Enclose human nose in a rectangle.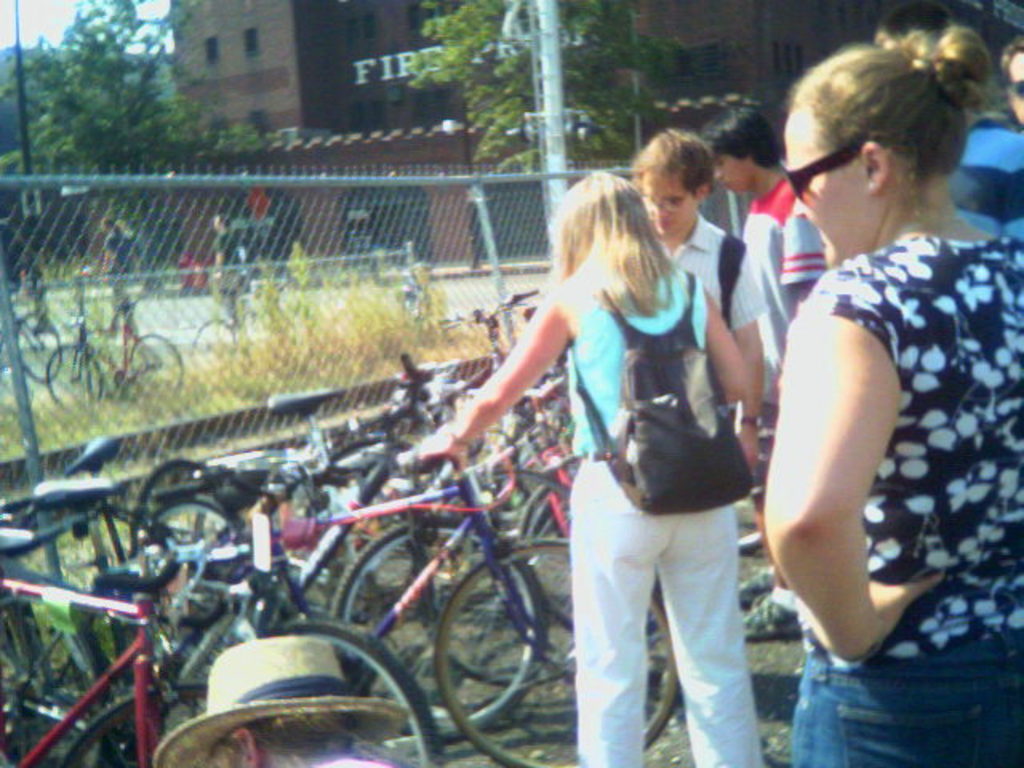
658 202 669 218.
